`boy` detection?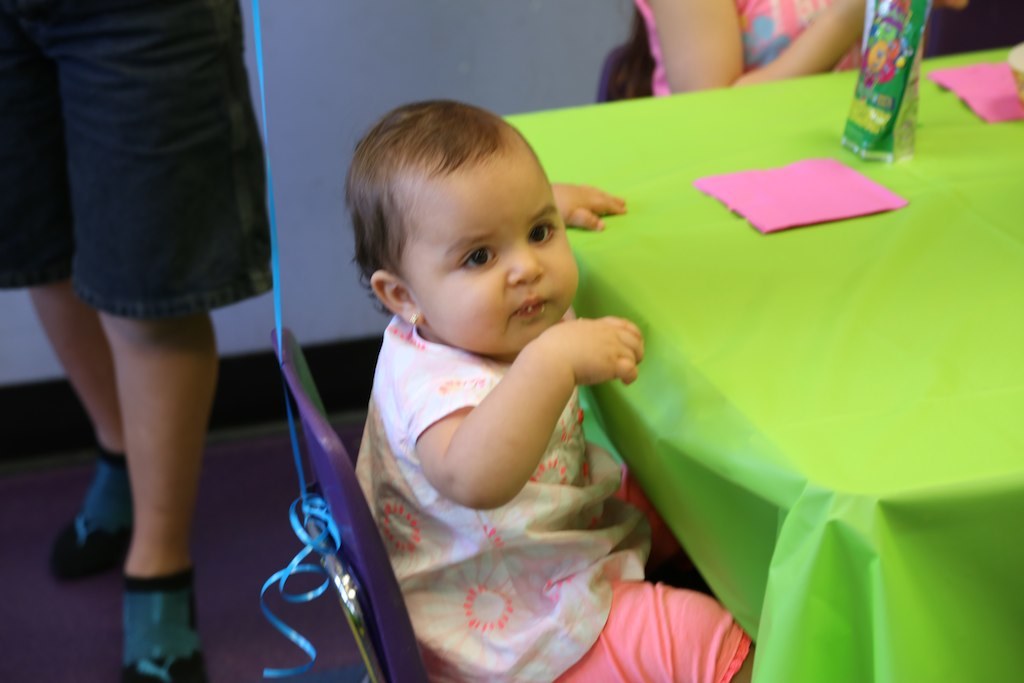
(273, 60, 692, 682)
